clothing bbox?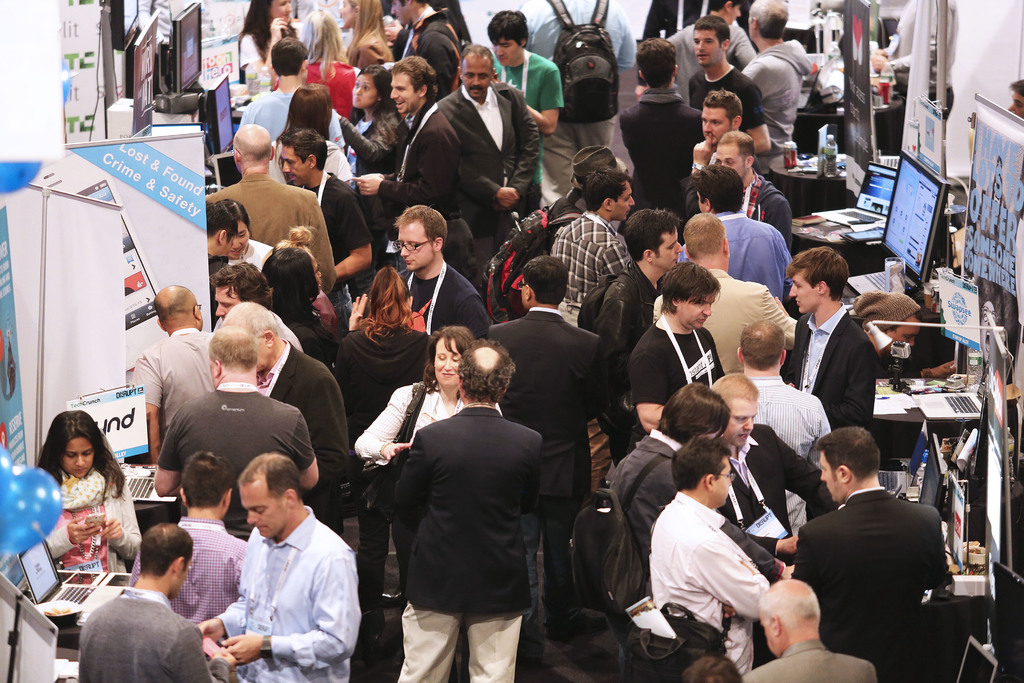
{"x1": 436, "y1": 83, "x2": 538, "y2": 267}
